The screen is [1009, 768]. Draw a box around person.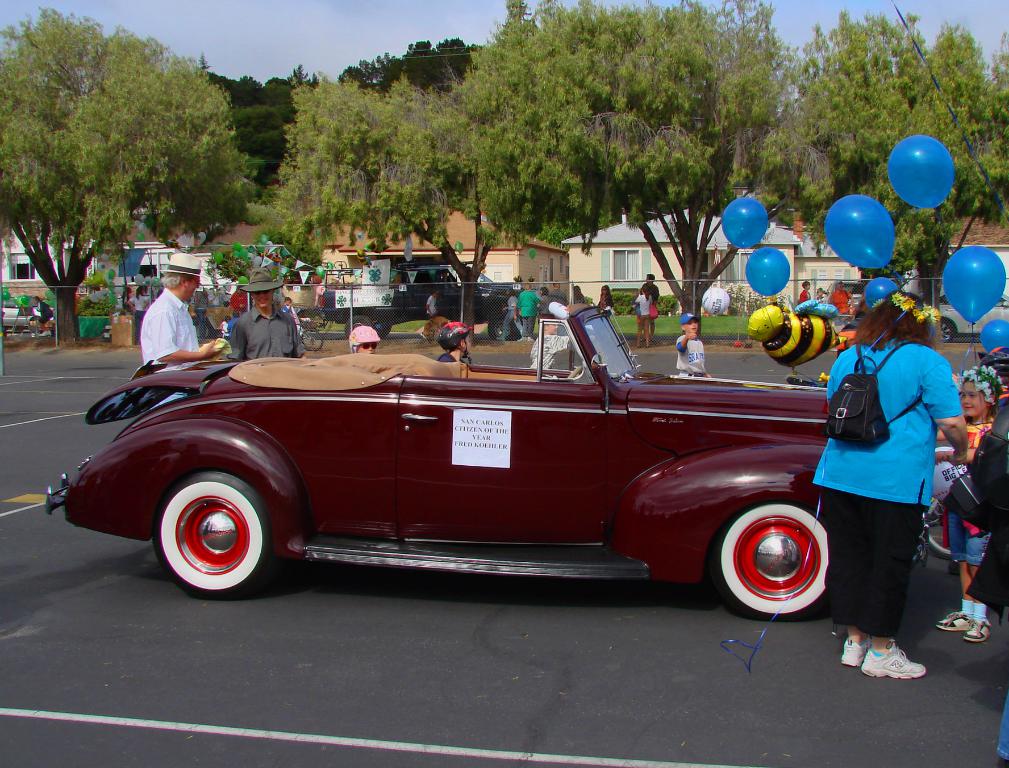
select_region(414, 287, 452, 342).
